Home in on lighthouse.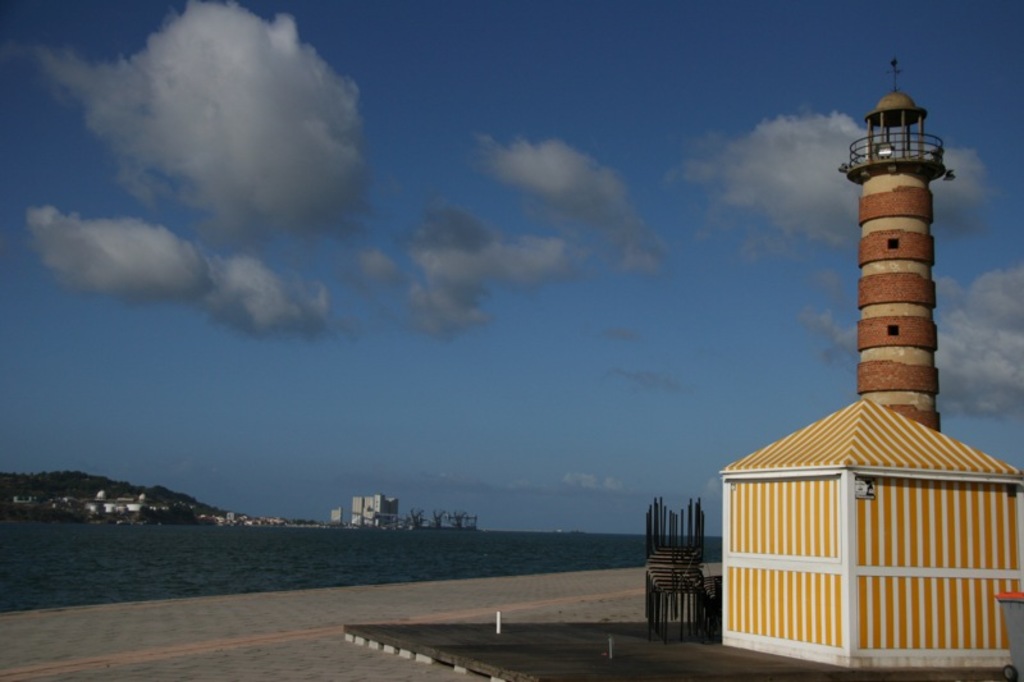
Homed in at (left=837, top=56, right=959, bottom=432).
